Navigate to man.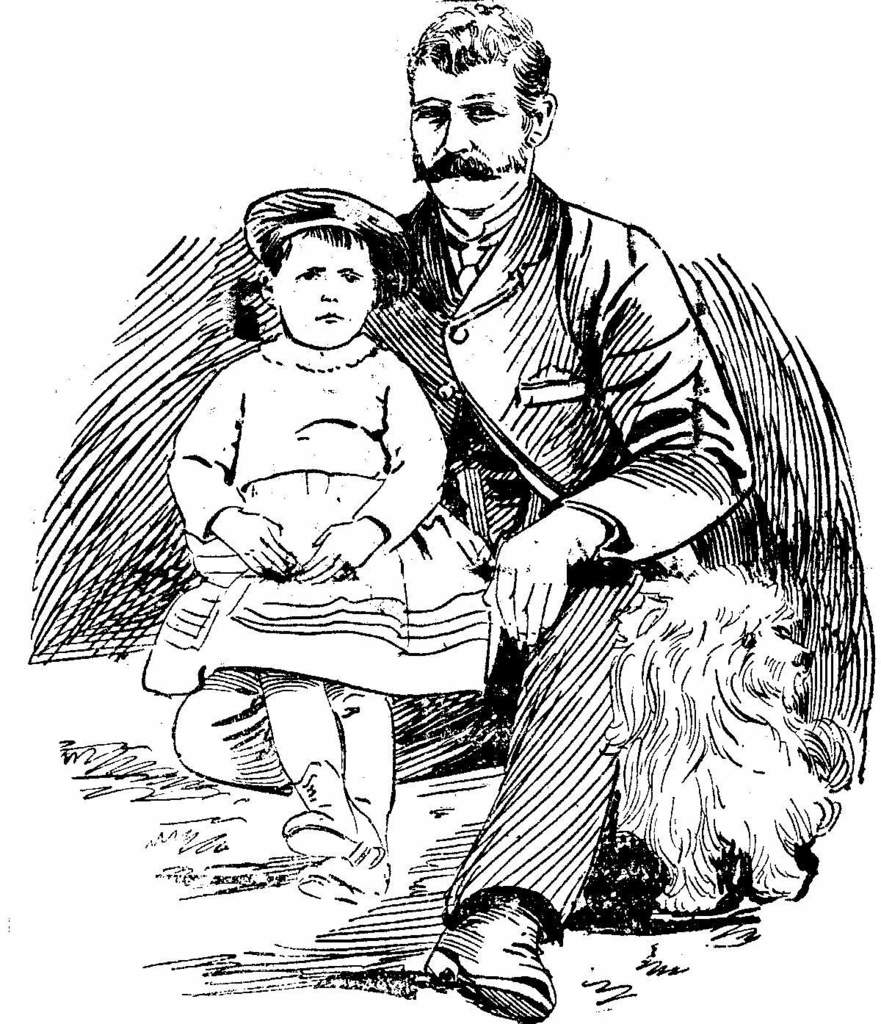
Navigation target: (253, 0, 754, 1023).
